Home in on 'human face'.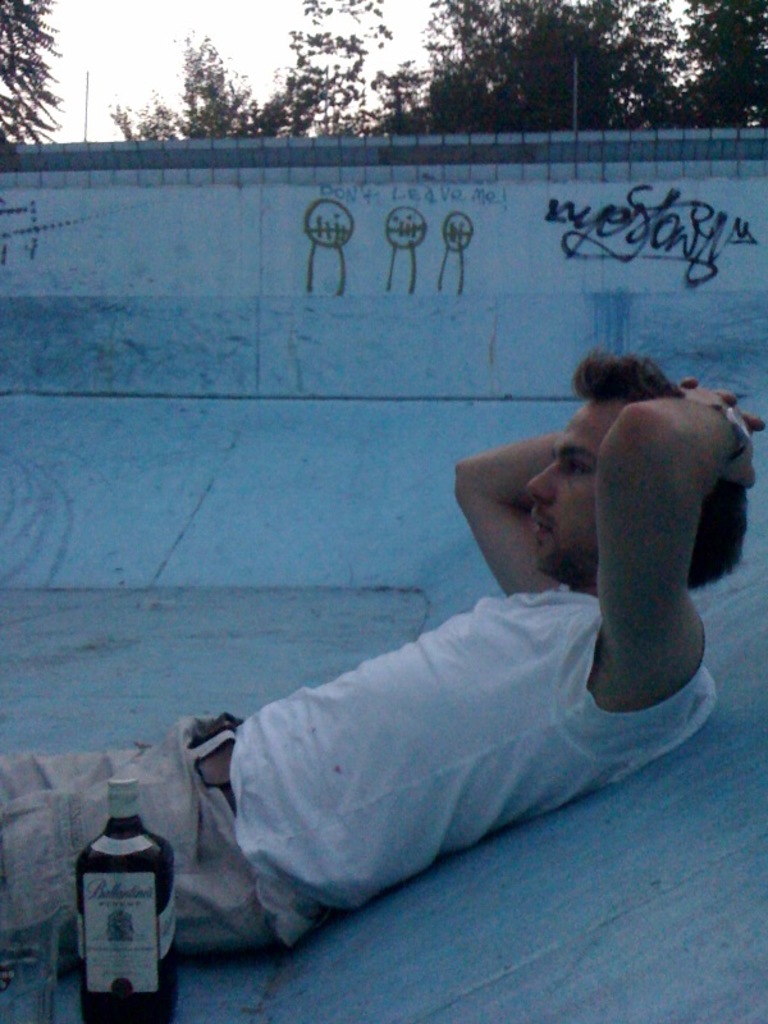
Homed in at {"left": 530, "top": 401, "right": 625, "bottom": 586}.
